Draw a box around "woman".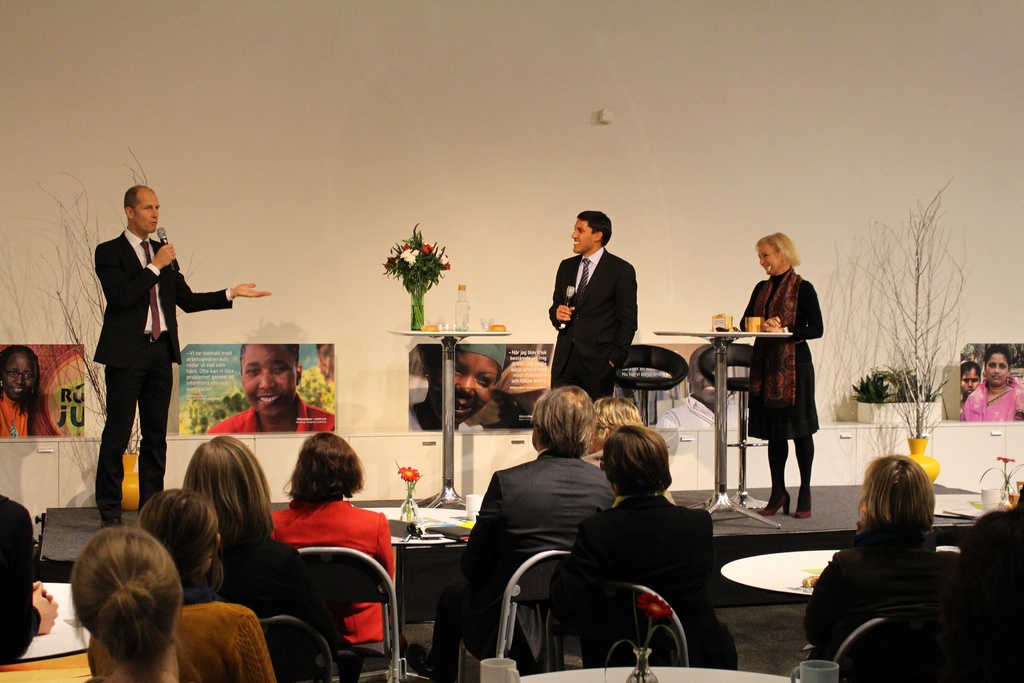
<bbox>179, 431, 368, 682</bbox>.
